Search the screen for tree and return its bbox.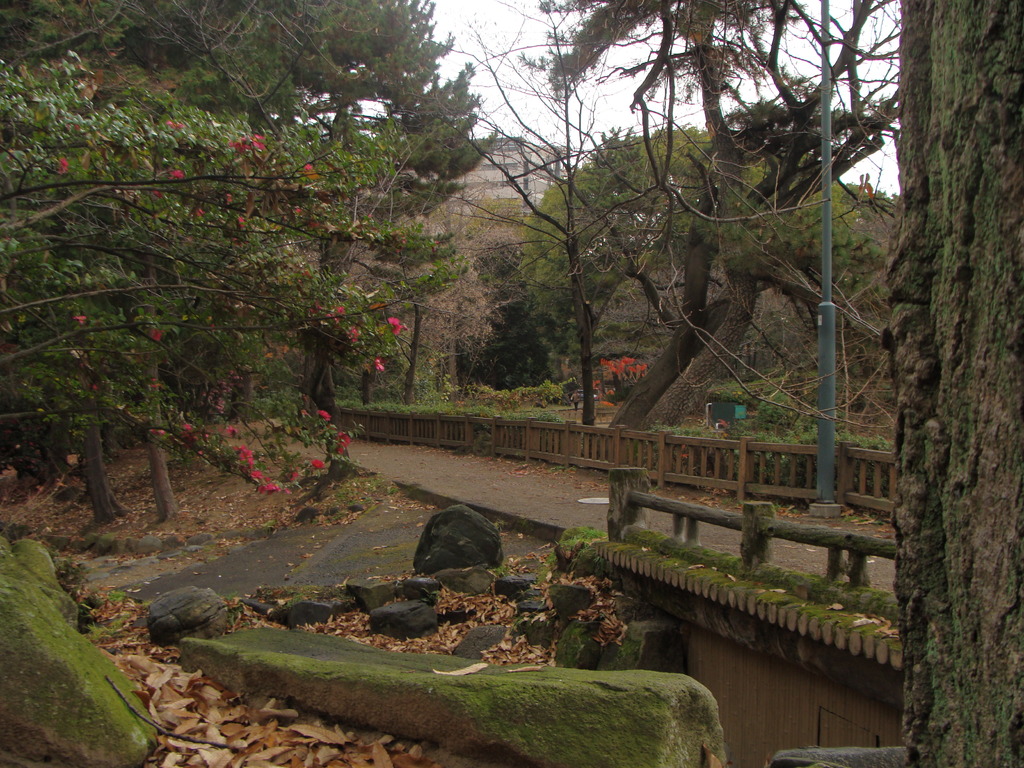
Found: crop(510, 129, 891, 412).
